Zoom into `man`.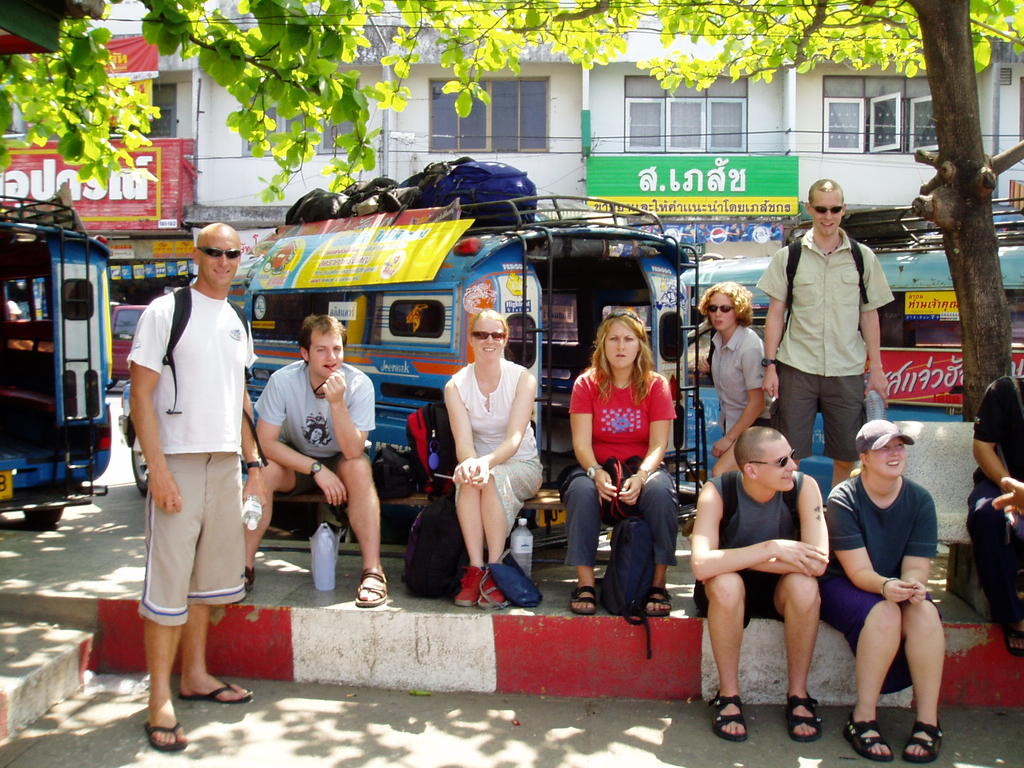
Zoom target: (687,426,830,744).
